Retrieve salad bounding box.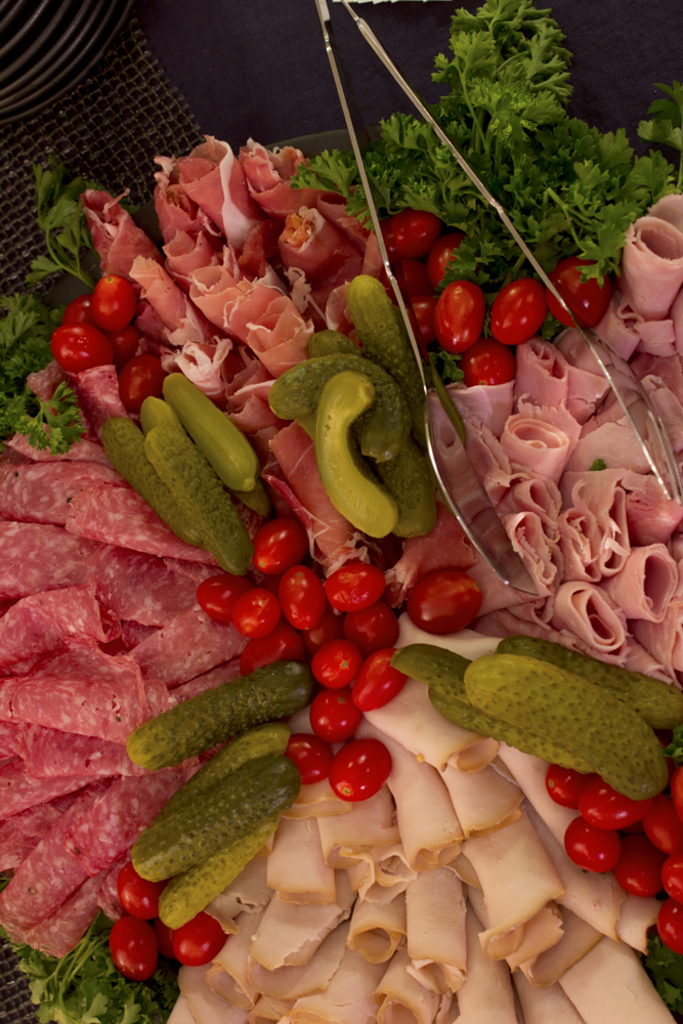
Bounding box: detection(1, 2, 682, 1023).
